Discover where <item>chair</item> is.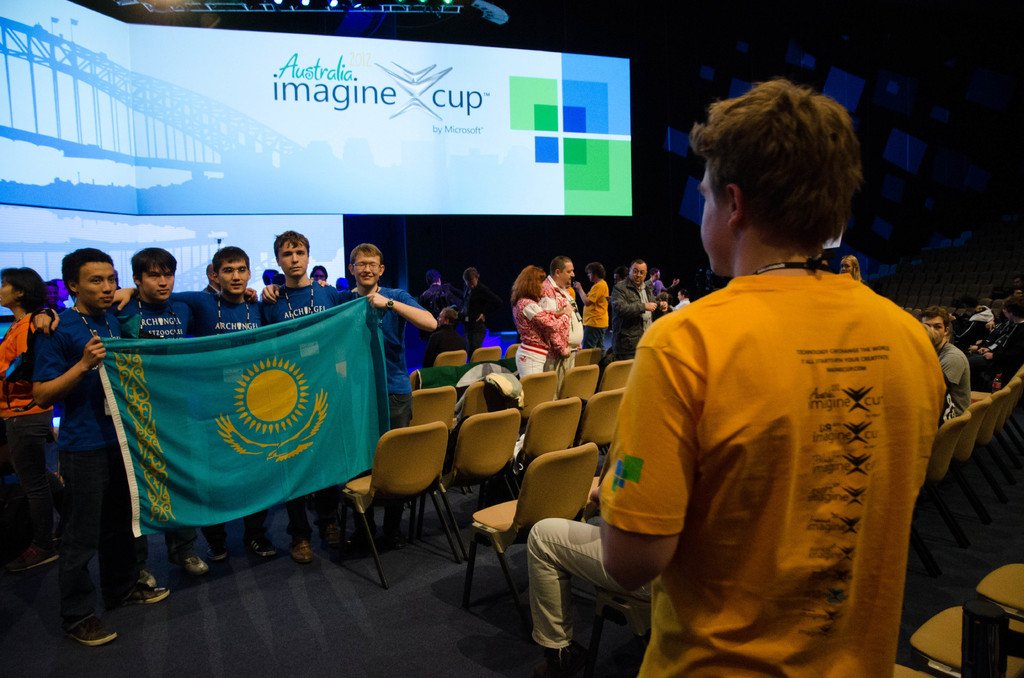
Discovered at crop(492, 396, 577, 504).
